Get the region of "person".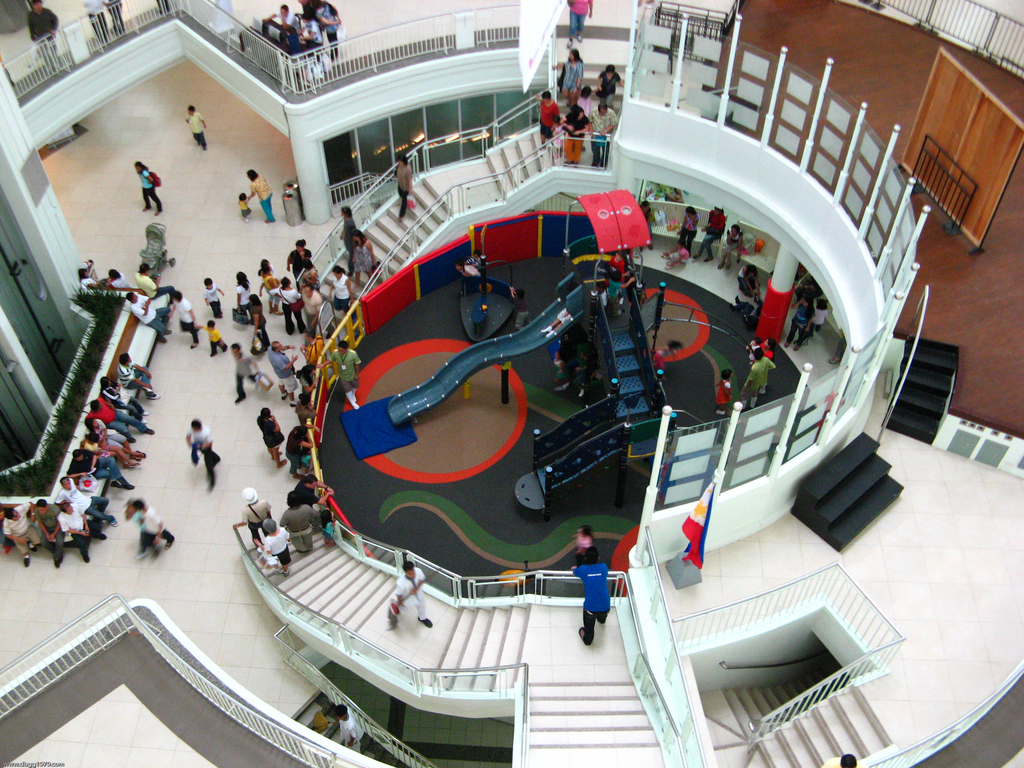
box(68, 444, 140, 492).
